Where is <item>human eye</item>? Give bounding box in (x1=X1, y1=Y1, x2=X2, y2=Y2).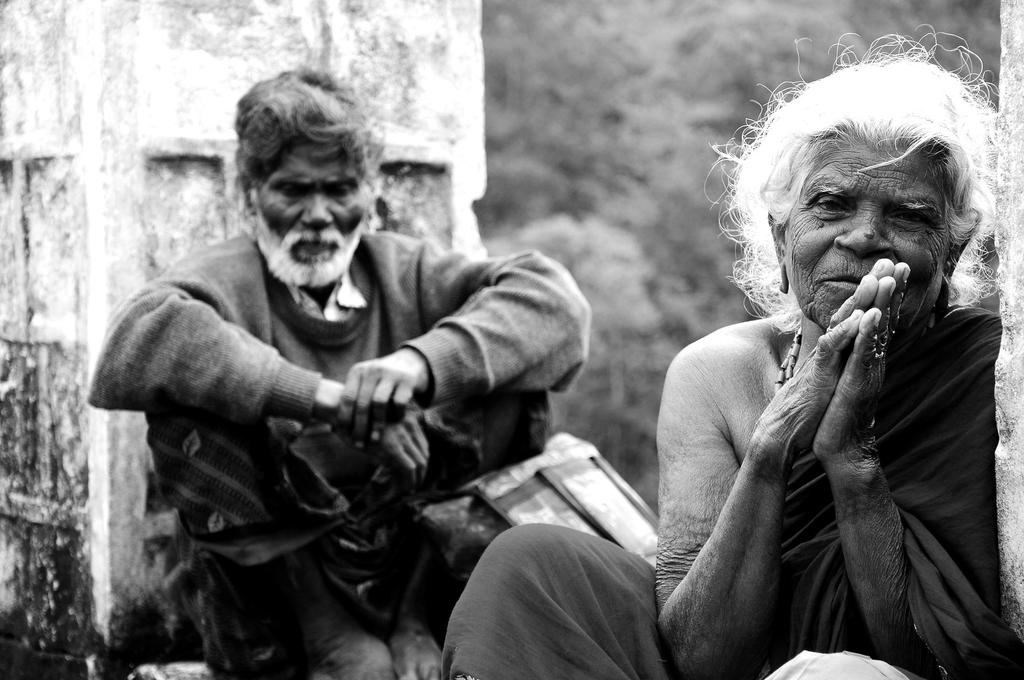
(x1=279, y1=182, x2=314, y2=199).
